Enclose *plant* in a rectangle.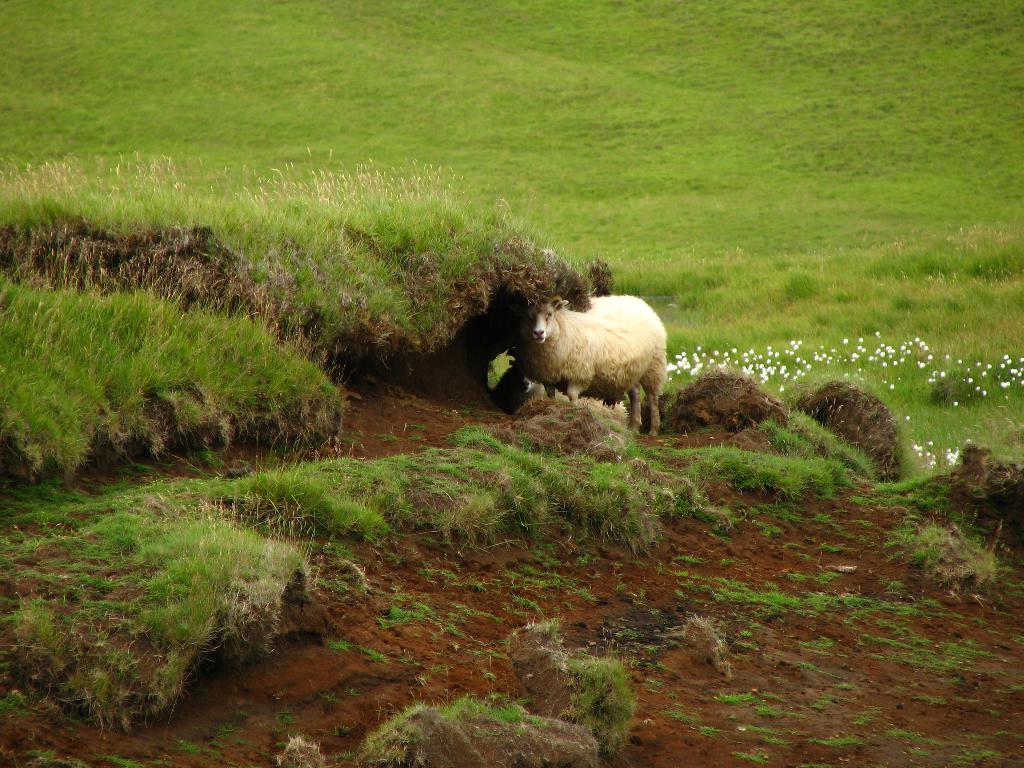
left=1014, top=684, right=1023, bottom=690.
